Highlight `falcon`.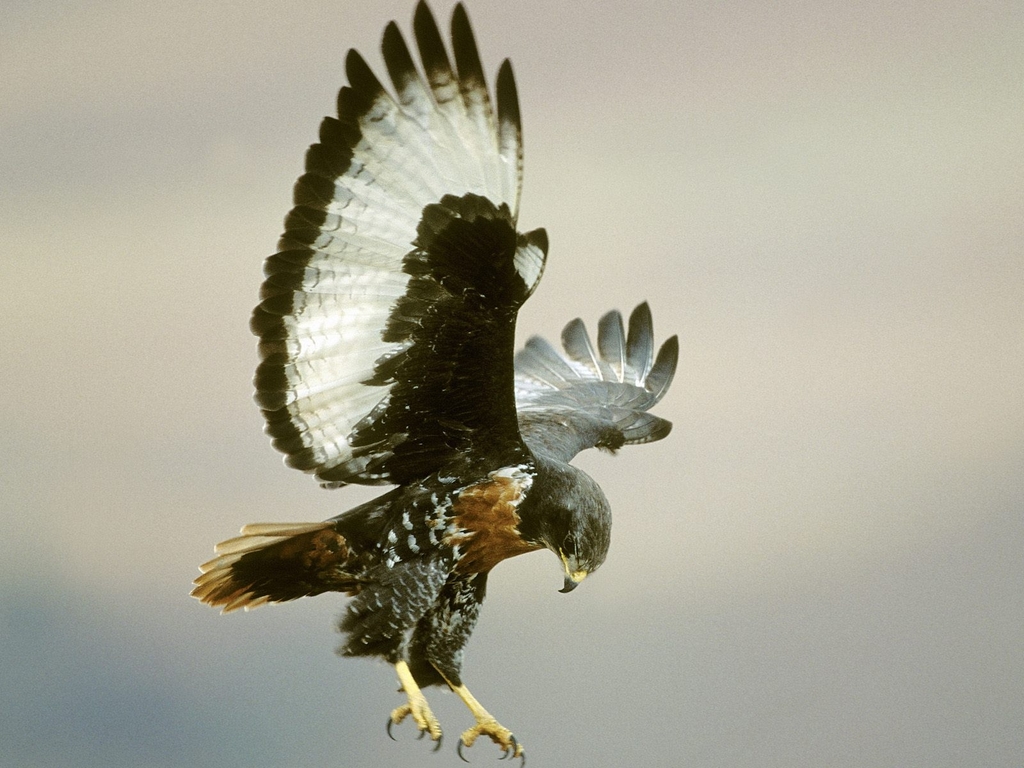
Highlighted region: (x1=191, y1=0, x2=682, y2=767).
